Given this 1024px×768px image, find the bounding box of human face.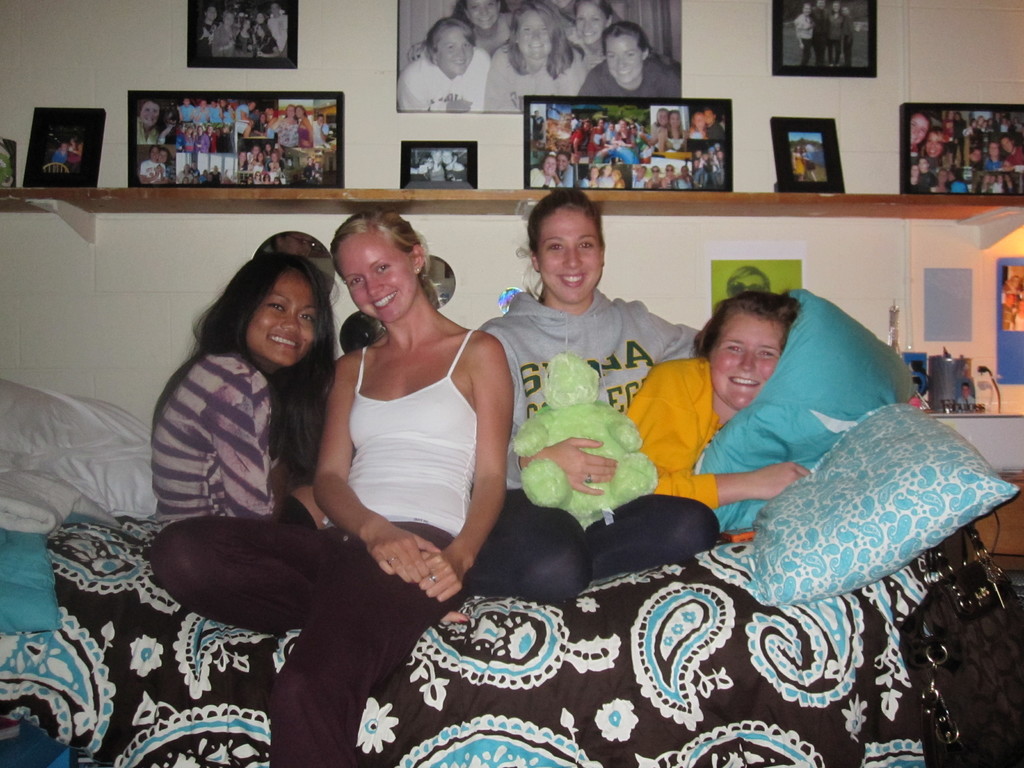
{"x1": 140, "y1": 101, "x2": 159, "y2": 126}.
